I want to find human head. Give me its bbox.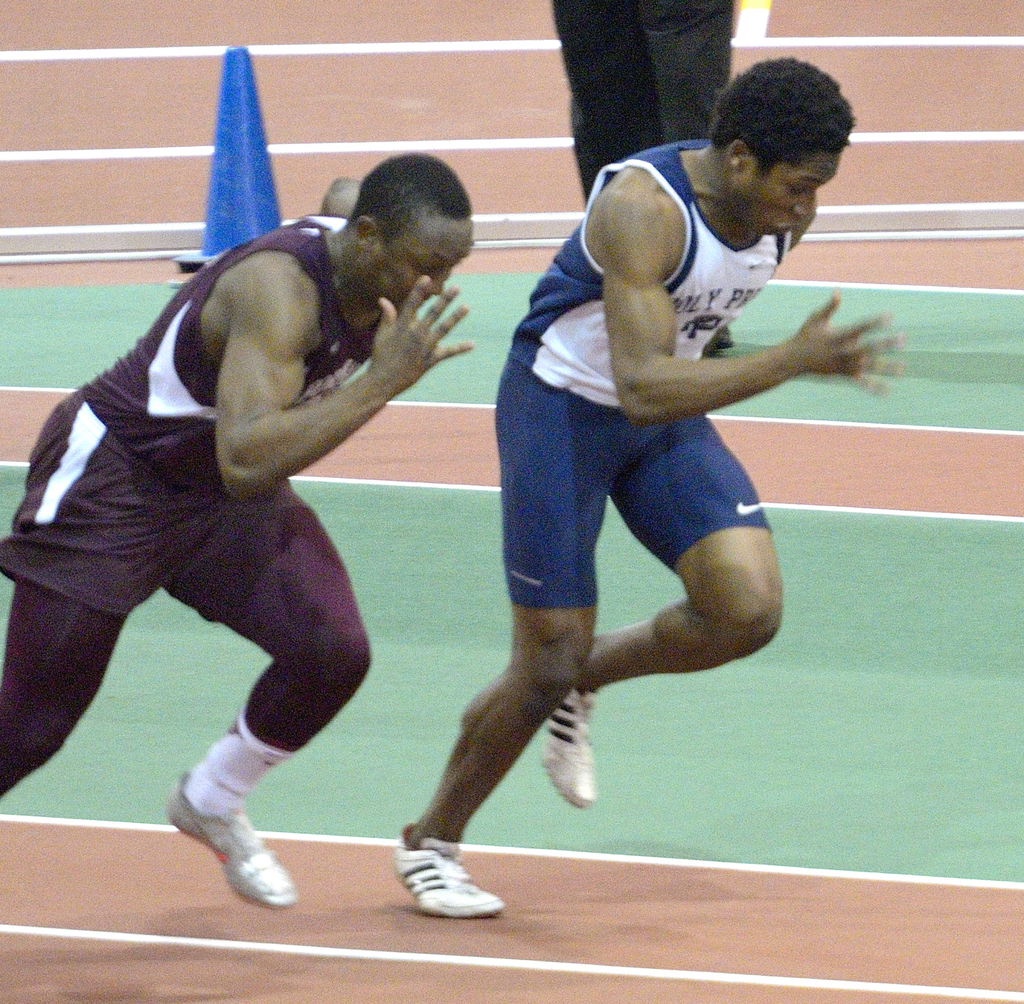
(708,55,852,237).
